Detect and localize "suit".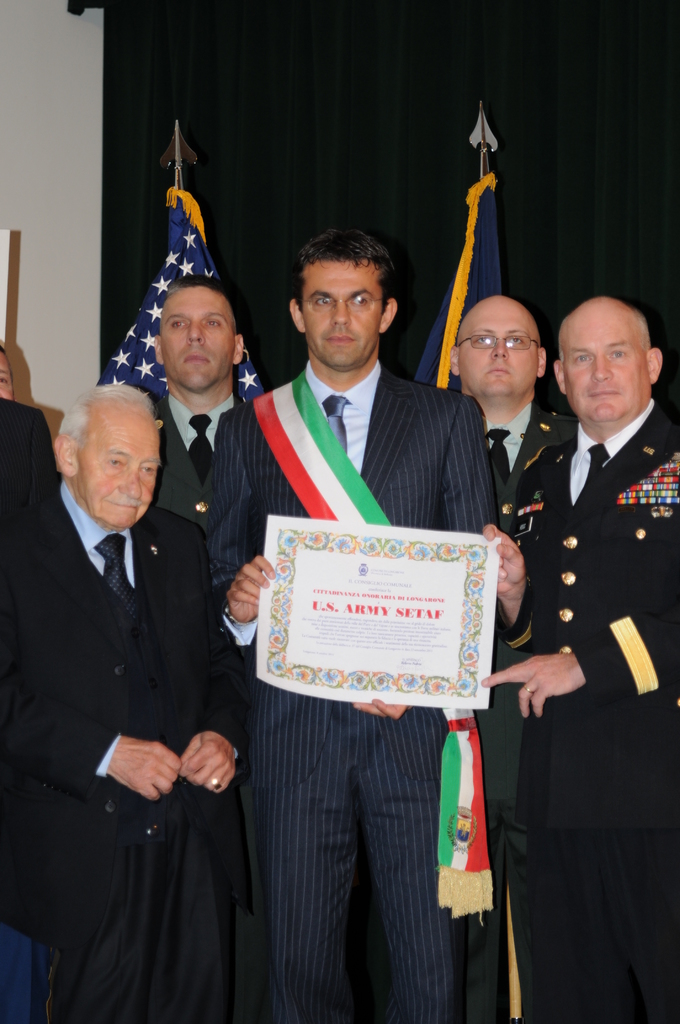
Localized at (154,389,255,547).
